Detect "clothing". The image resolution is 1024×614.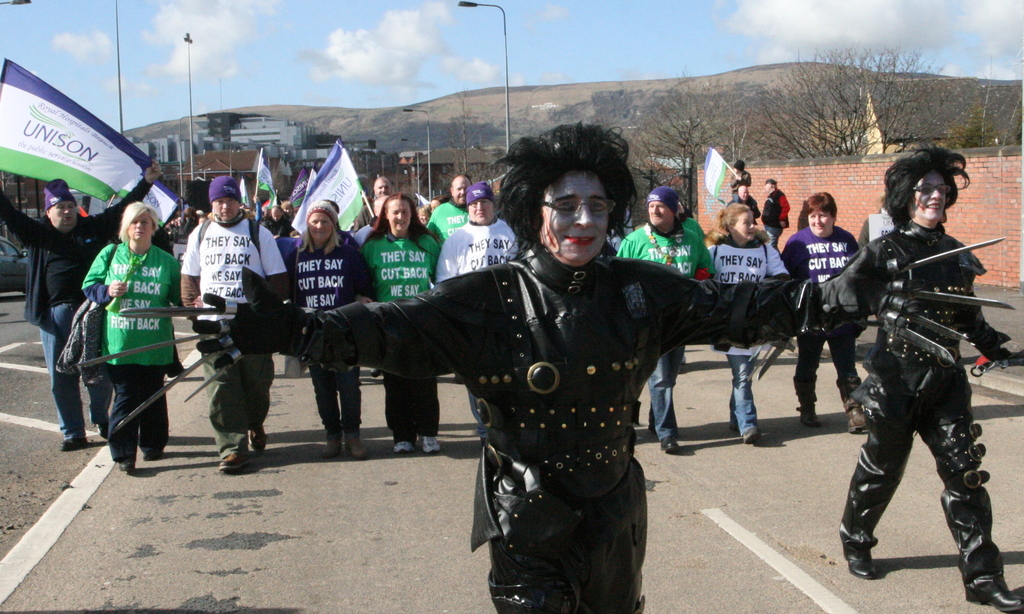
box(301, 230, 378, 312).
